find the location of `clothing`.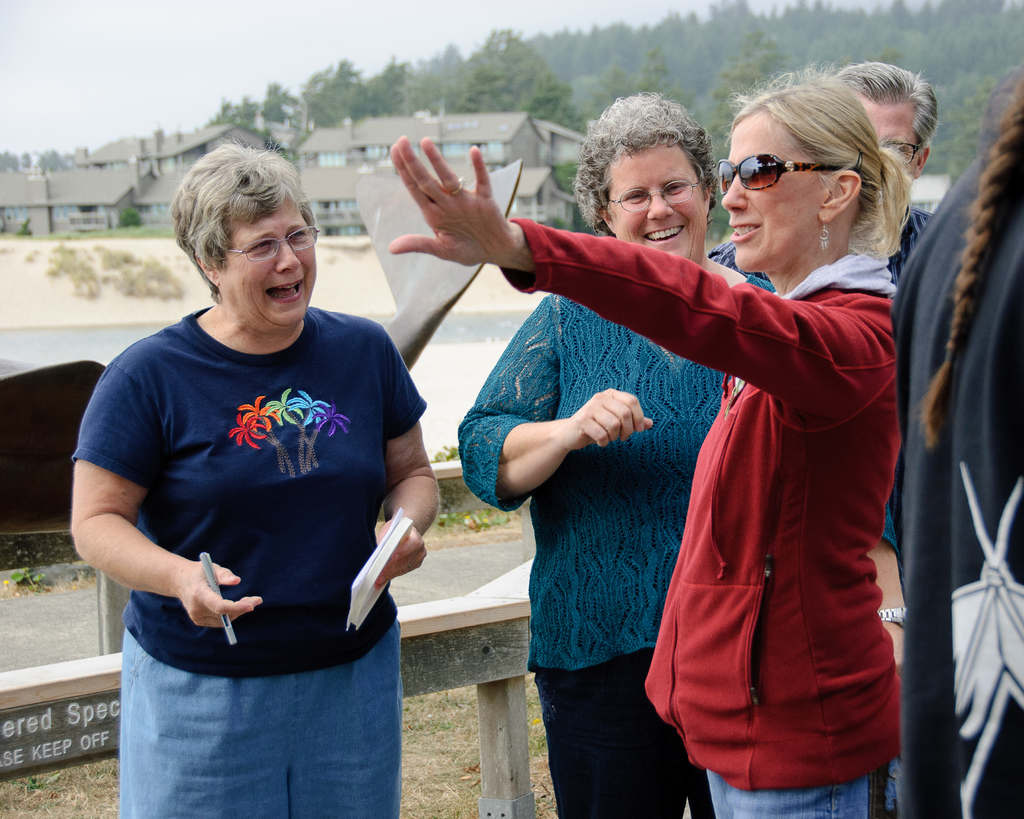
Location: BBox(71, 304, 430, 818).
